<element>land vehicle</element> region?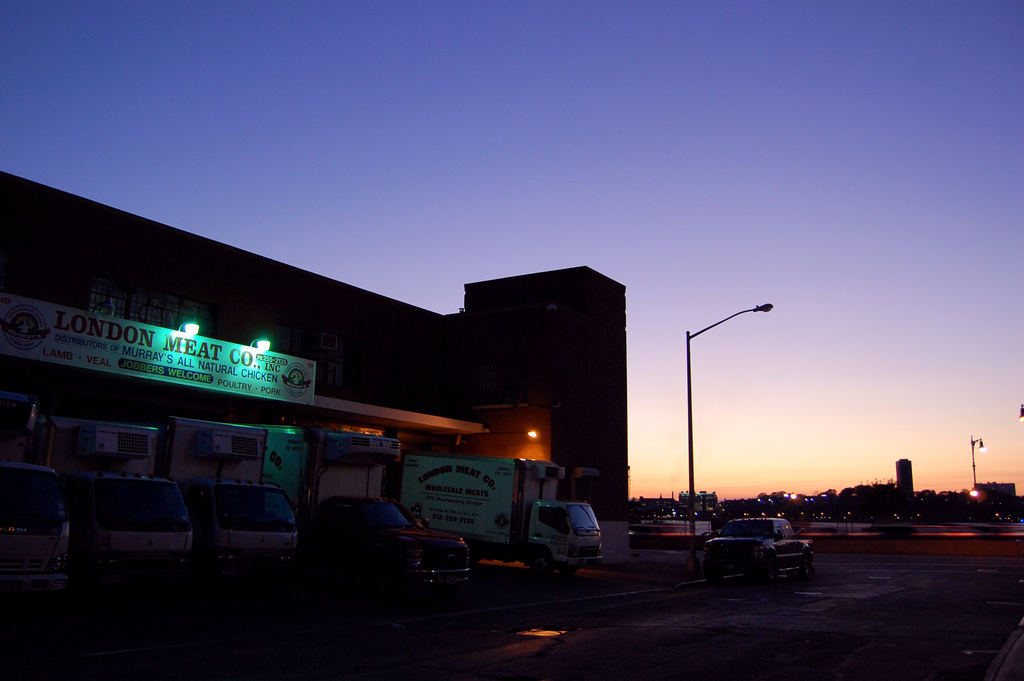
pyautogui.locateOnScreen(296, 495, 471, 593)
